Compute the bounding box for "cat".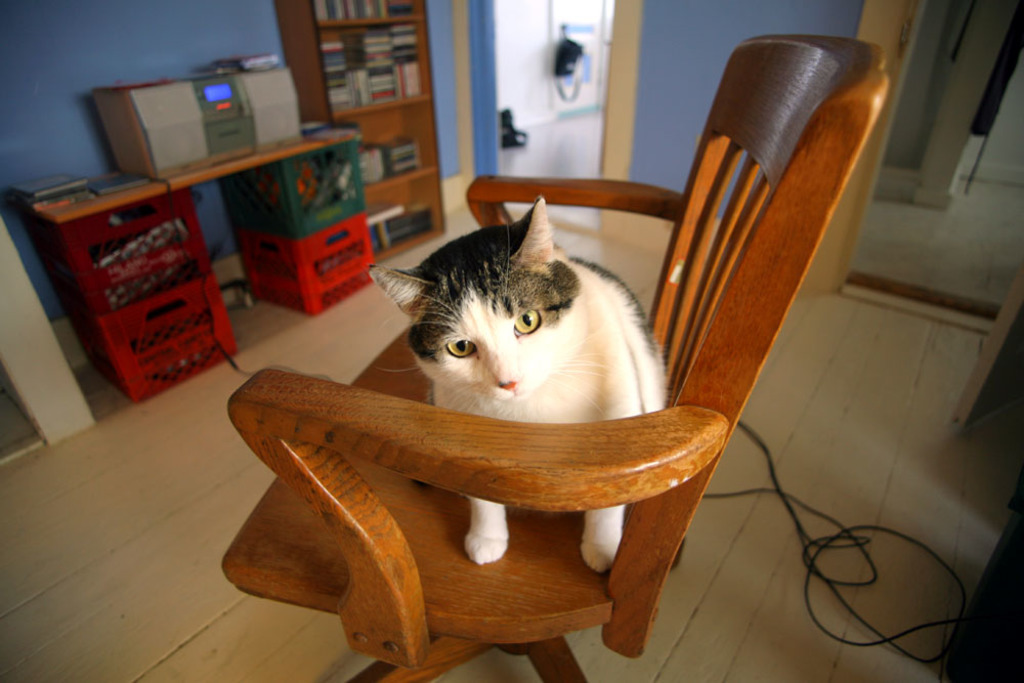
{"x1": 365, "y1": 197, "x2": 671, "y2": 569}.
